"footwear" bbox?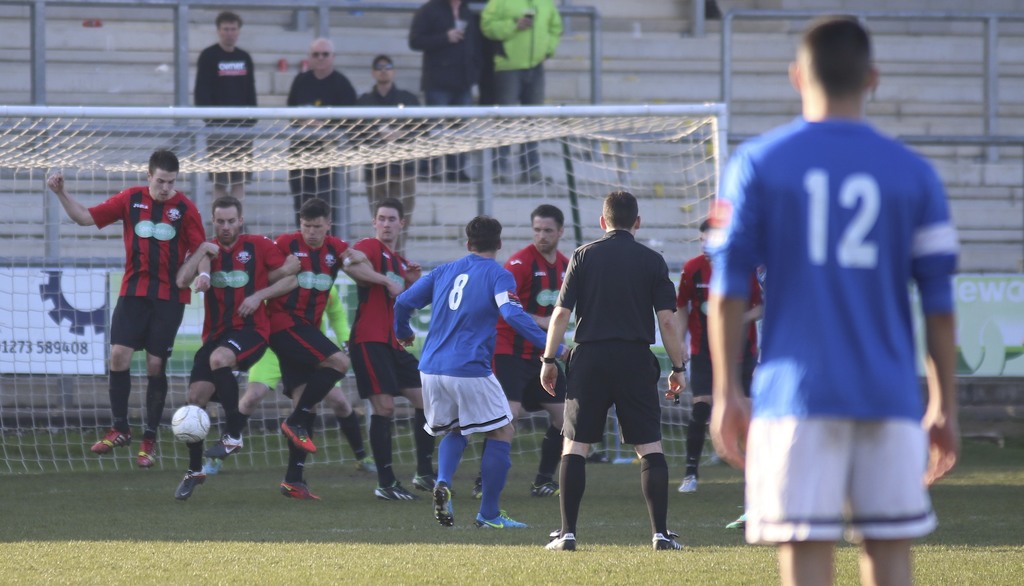
pyautogui.locateOnScreen(371, 478, 417, 498)
